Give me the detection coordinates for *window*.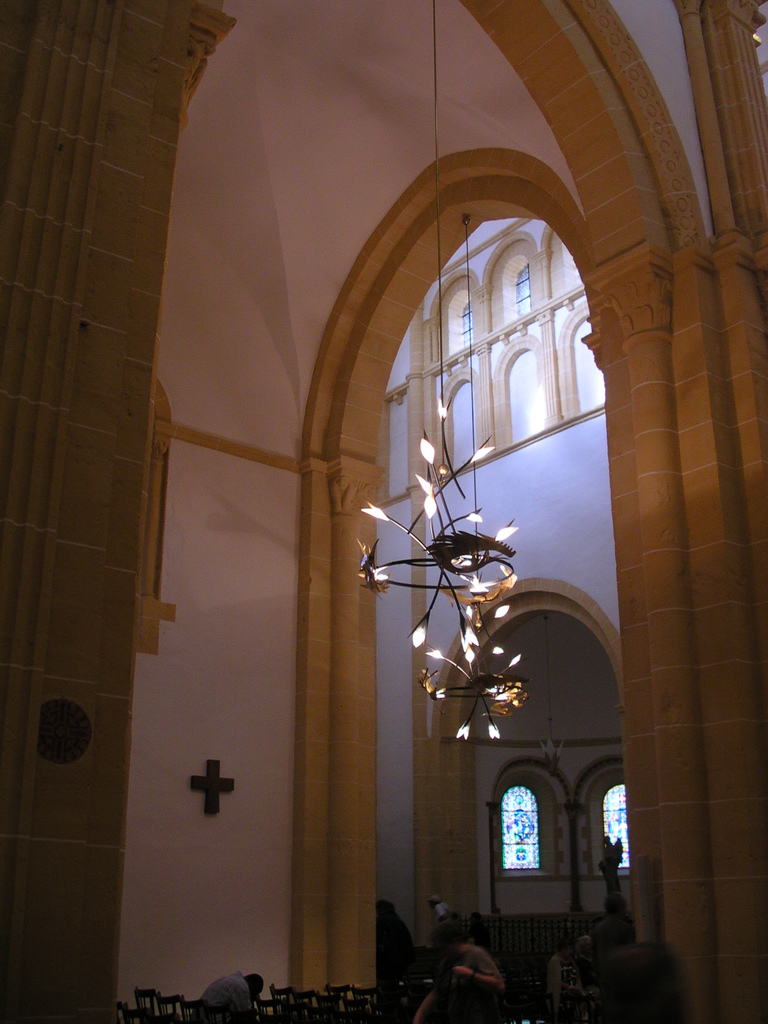
[x1=602, y1=784, x2=636, y2=867].
